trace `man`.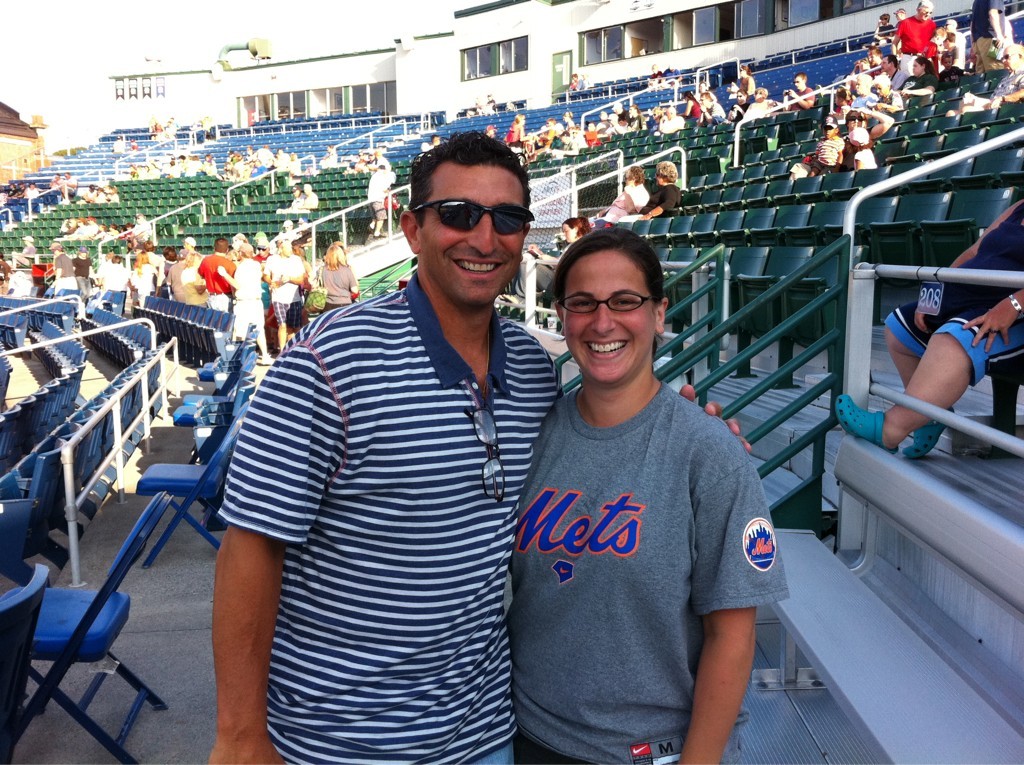
Traced to <box>947,43,1023,115</box>.
